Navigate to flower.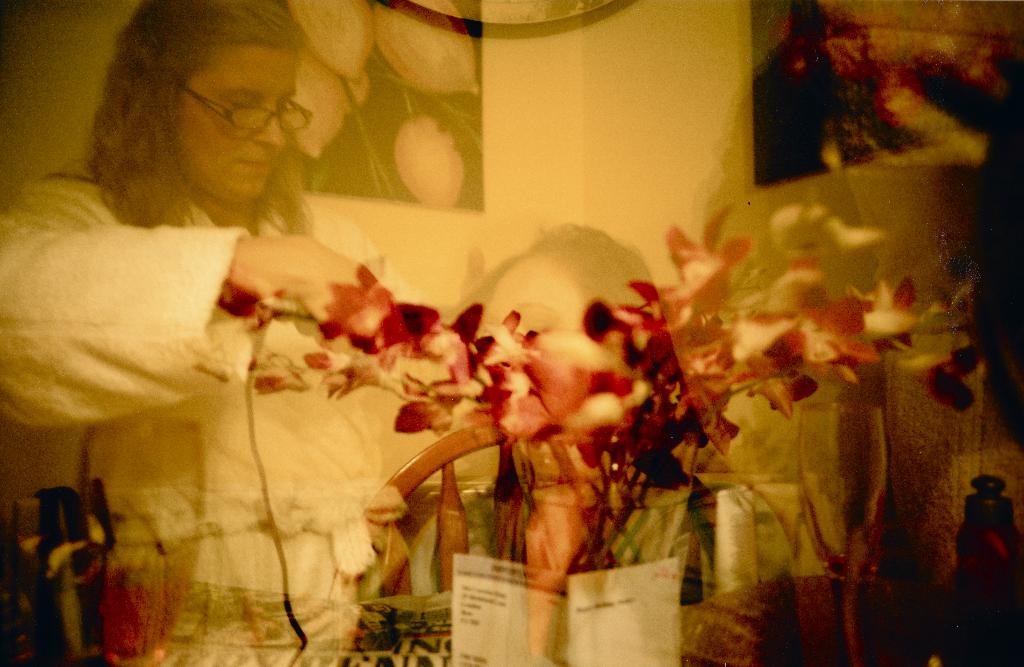
Navigation target: 285, 0, 378, 85.
